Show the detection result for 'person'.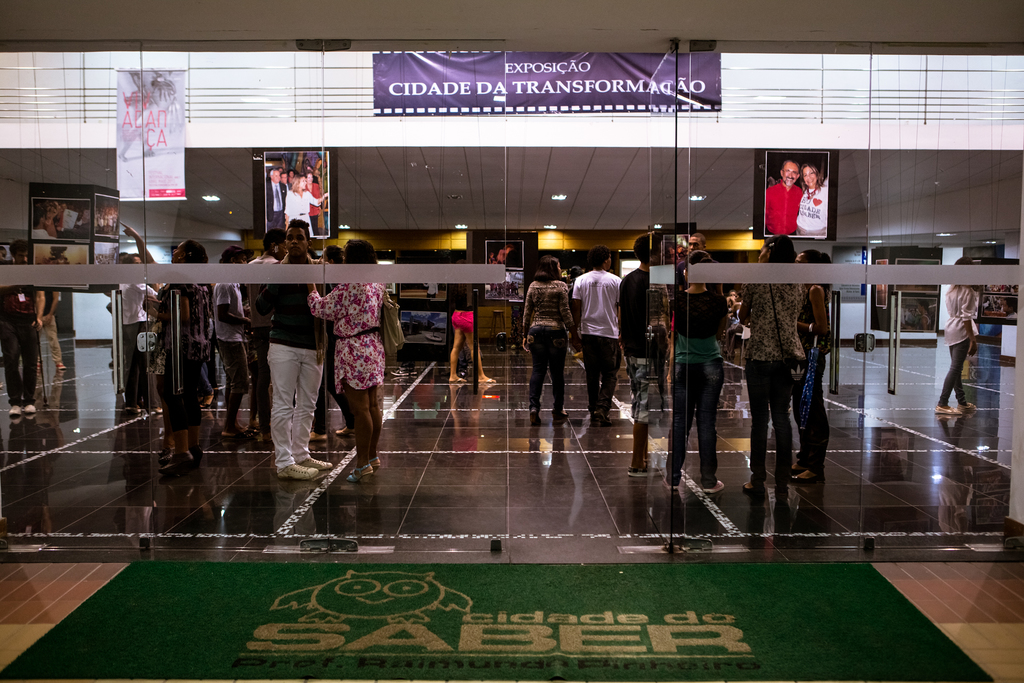
l=763, t=156, r=804, b=241.
